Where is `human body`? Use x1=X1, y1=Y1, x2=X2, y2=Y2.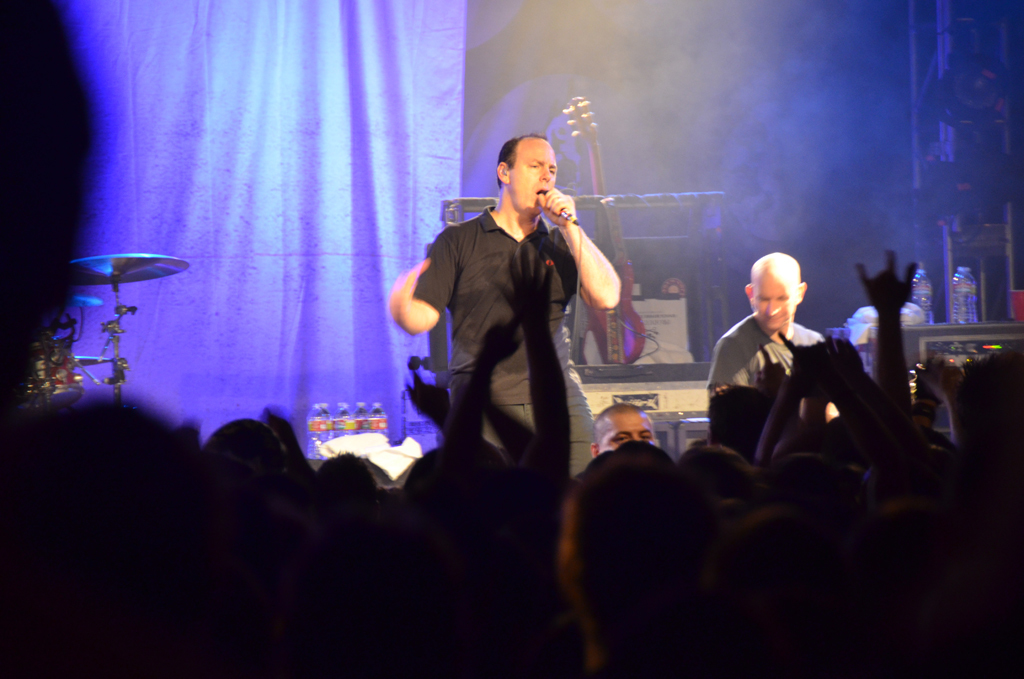
x1=700, y1=326, x2=835, y2=413.
